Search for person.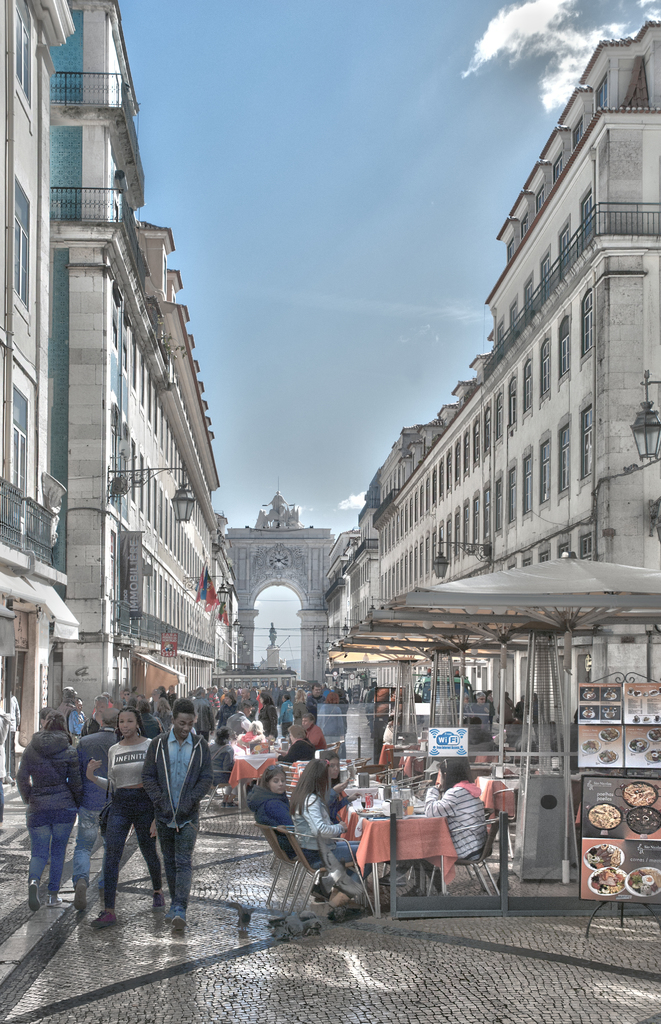
Found at bbox=(288, 769, 345, 882).
